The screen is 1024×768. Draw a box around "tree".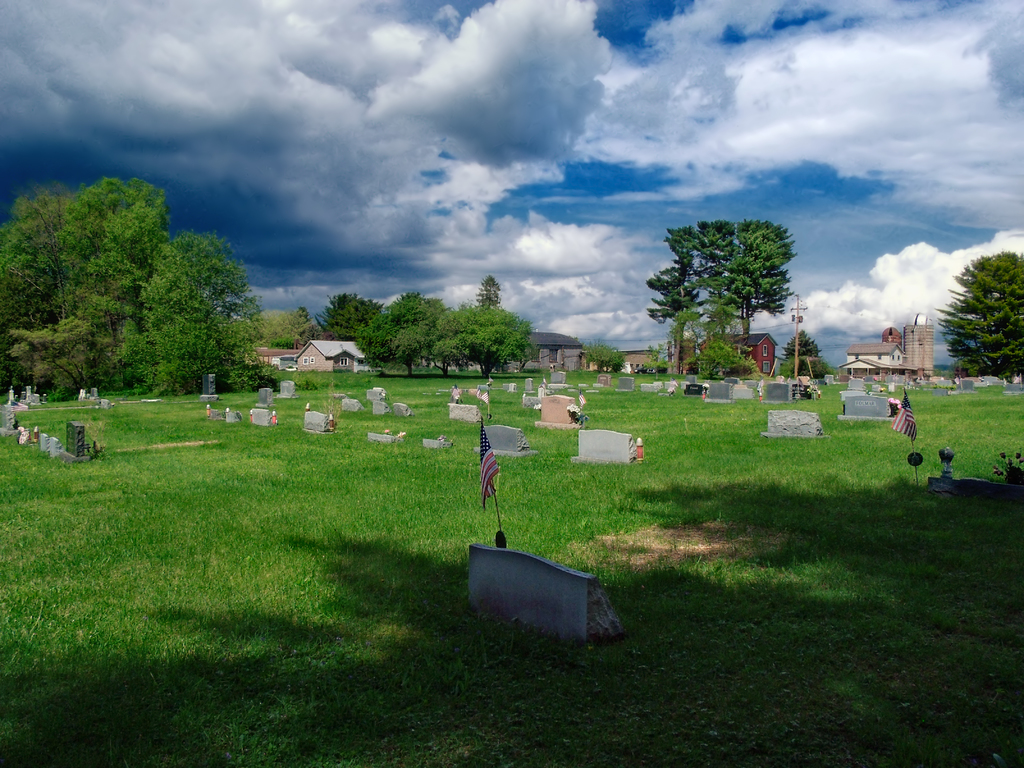
(0,310,118,393).
